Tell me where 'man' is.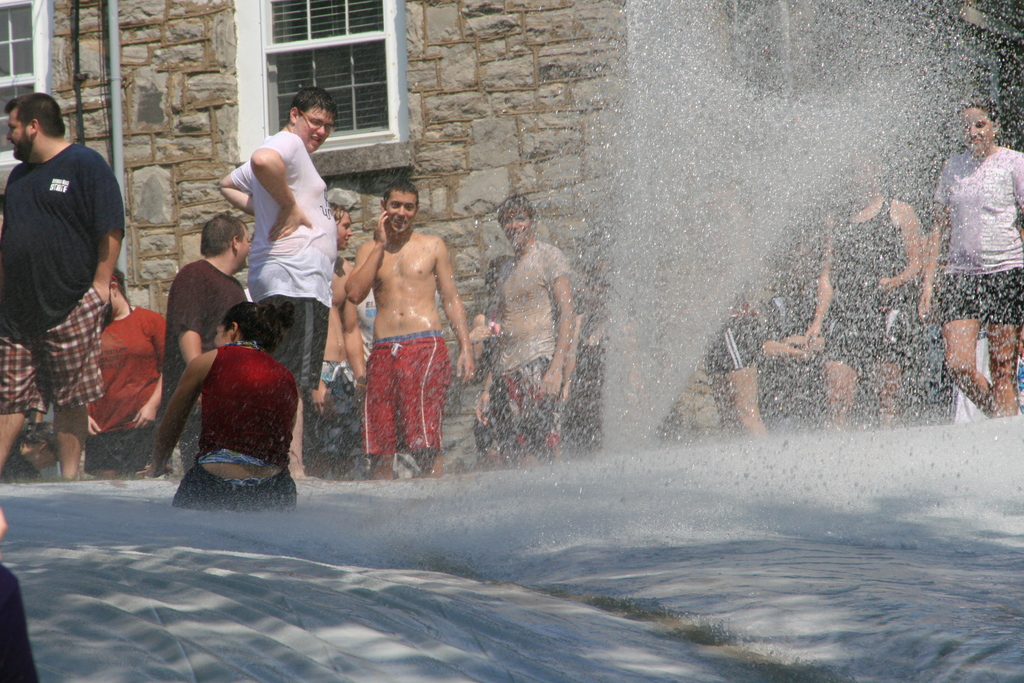
'man' is at box(332, 181, 472, 501).
